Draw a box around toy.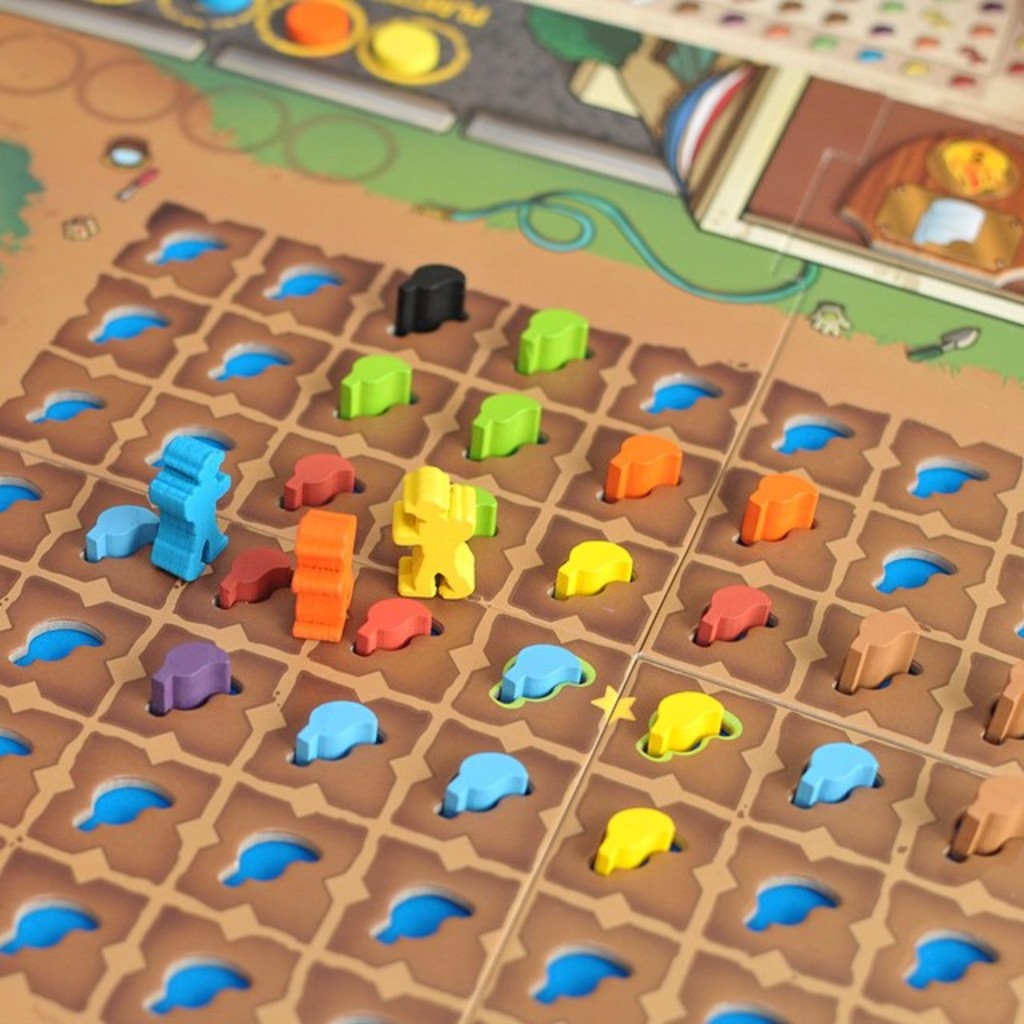
locate(797, 742, 882, 802).
